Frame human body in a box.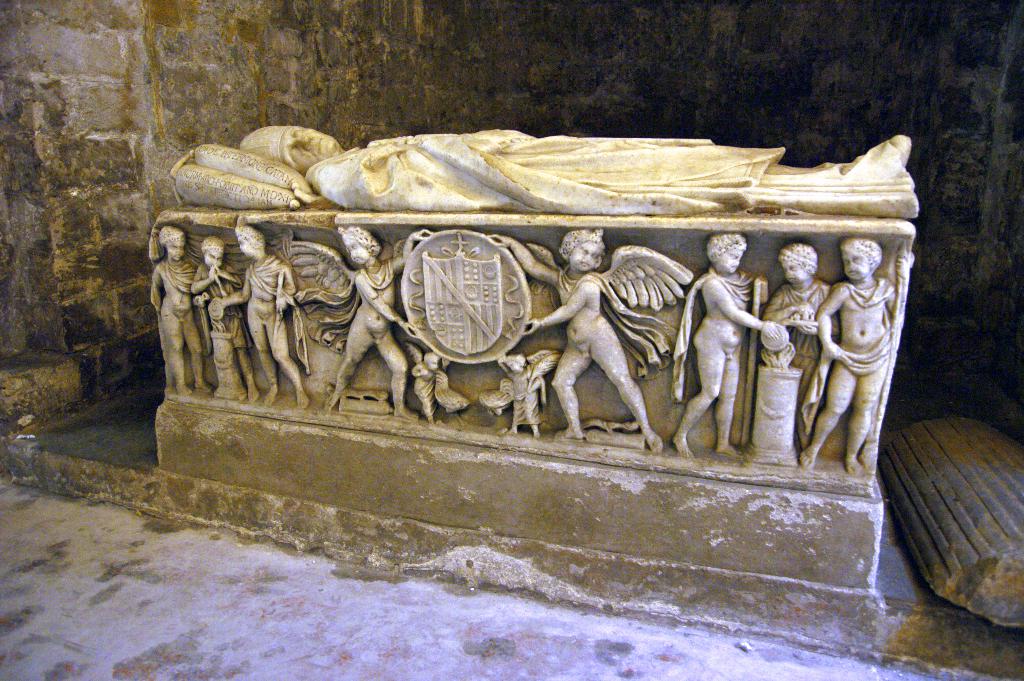
413 353 439 424.
